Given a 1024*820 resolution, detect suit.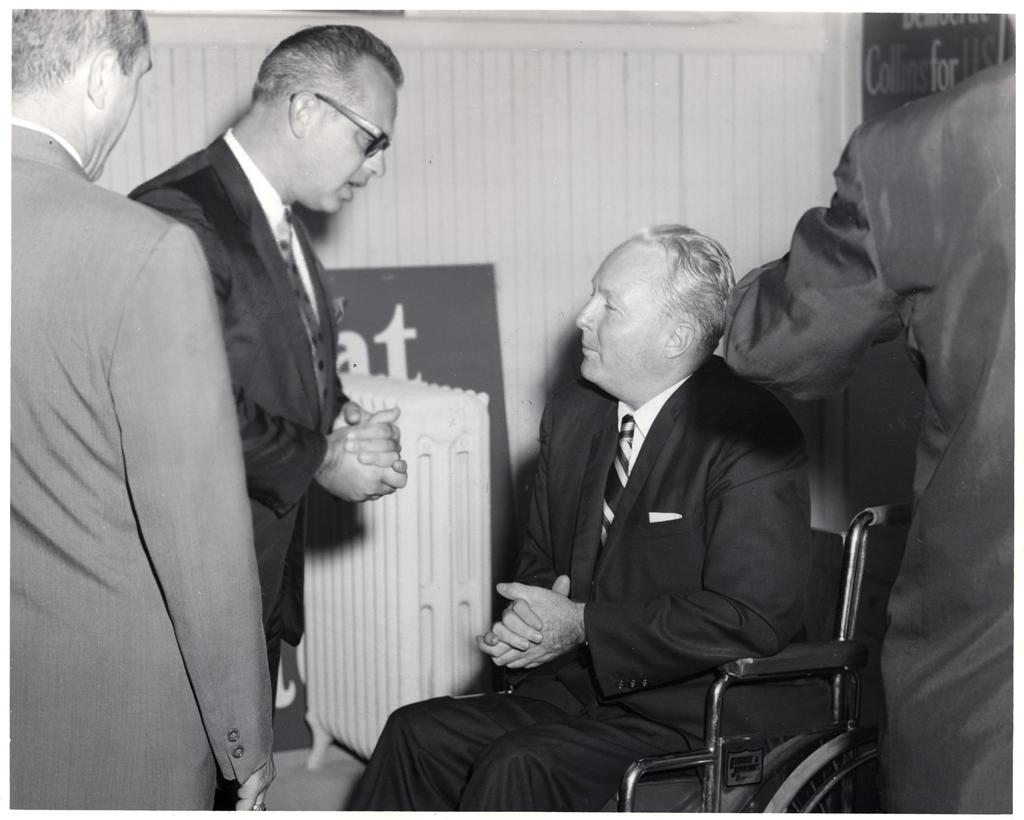
337 351 837 818.
